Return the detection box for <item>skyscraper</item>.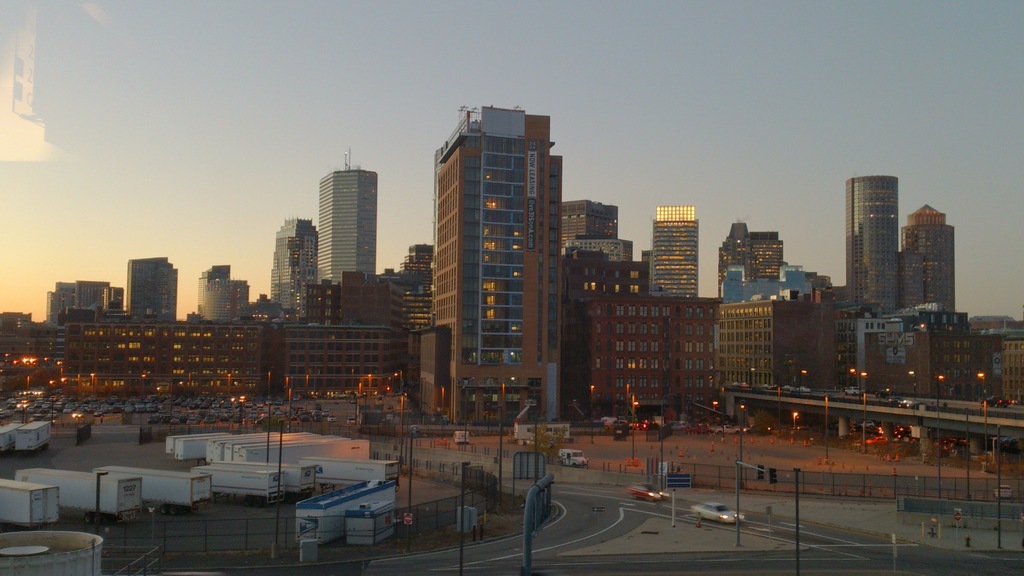
268/216/319/322.
